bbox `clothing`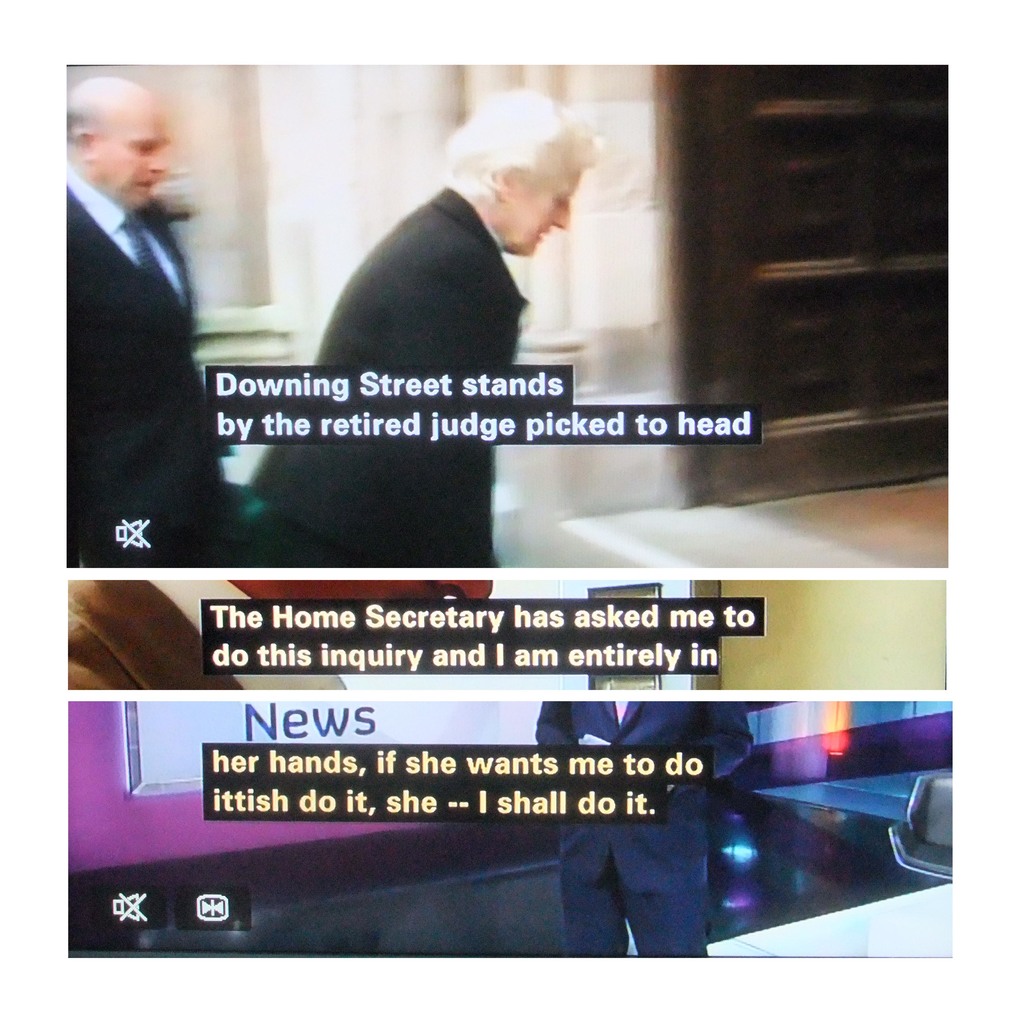
bbox=[535, 702, 754, 957]
